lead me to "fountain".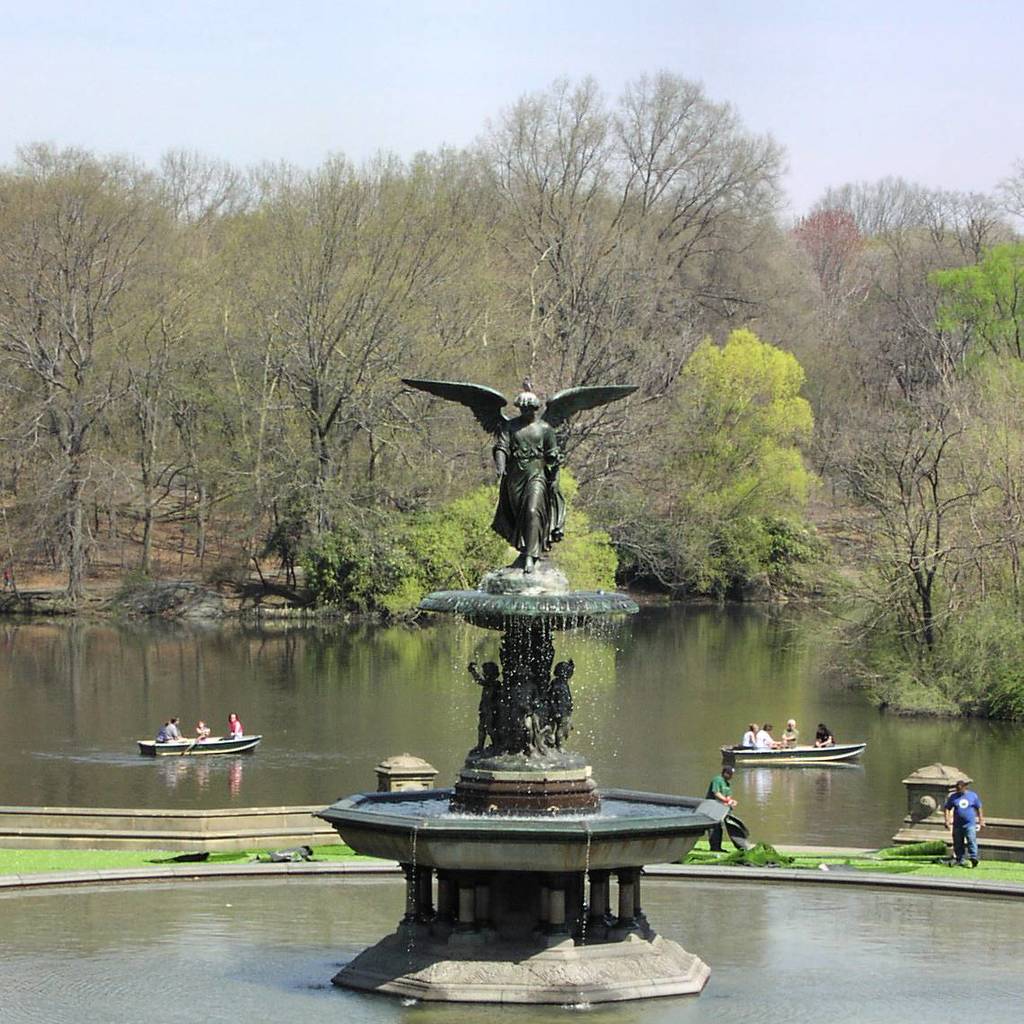
Lead to <bbox>316, 313, 767, 969</bbox>.
